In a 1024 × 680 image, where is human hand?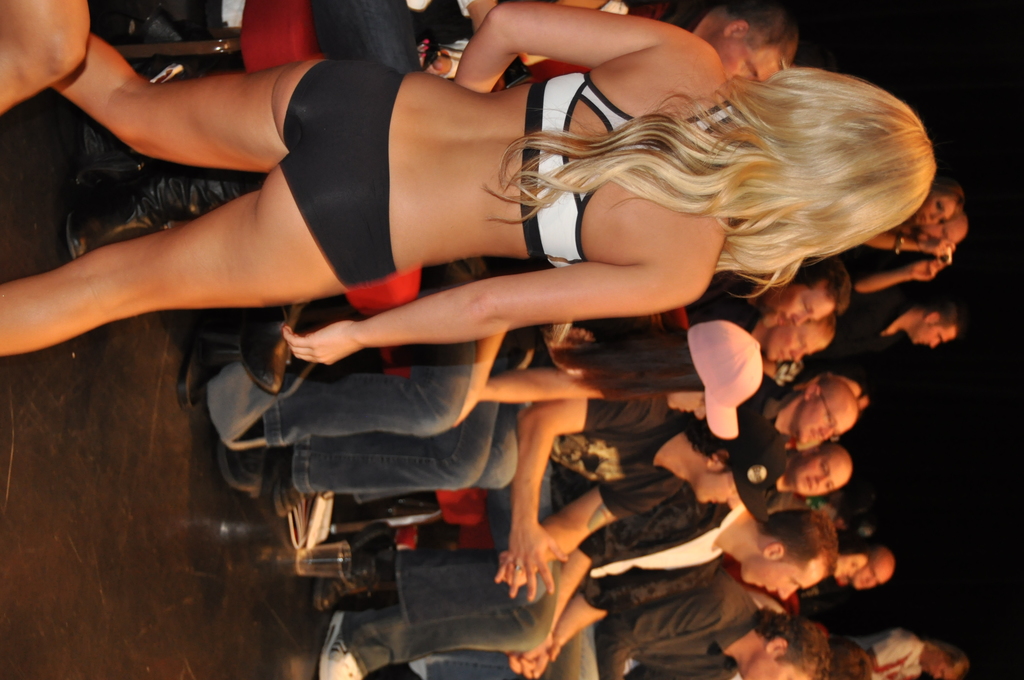
909,259,944,285.
